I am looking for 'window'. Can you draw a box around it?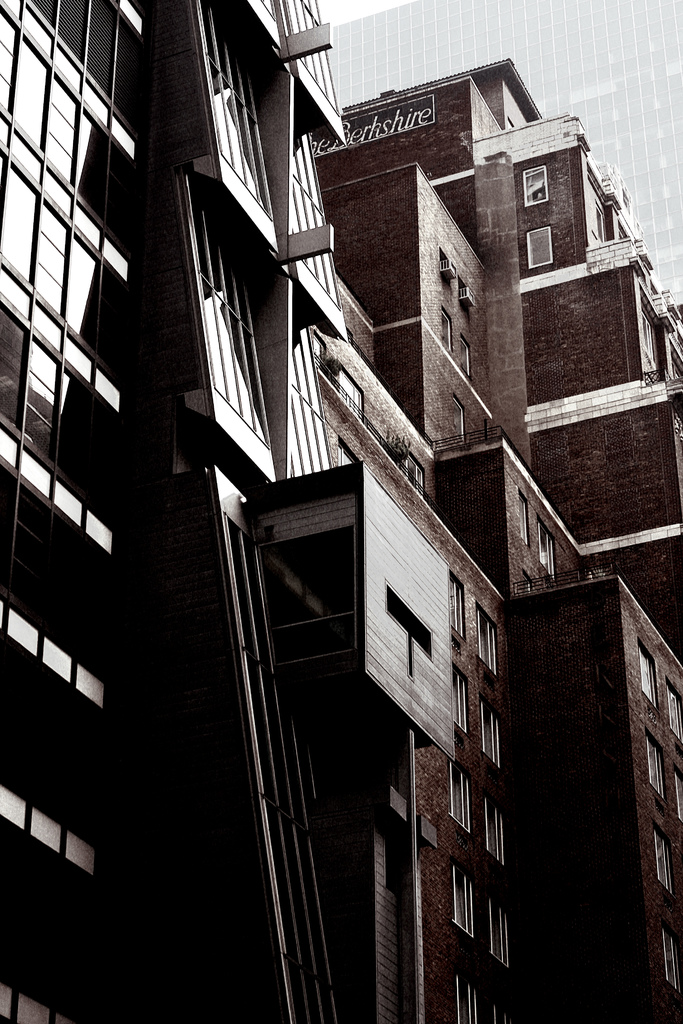
Sure, the bounding box is <bbox>449, 660, 470, 728</bbox>.
